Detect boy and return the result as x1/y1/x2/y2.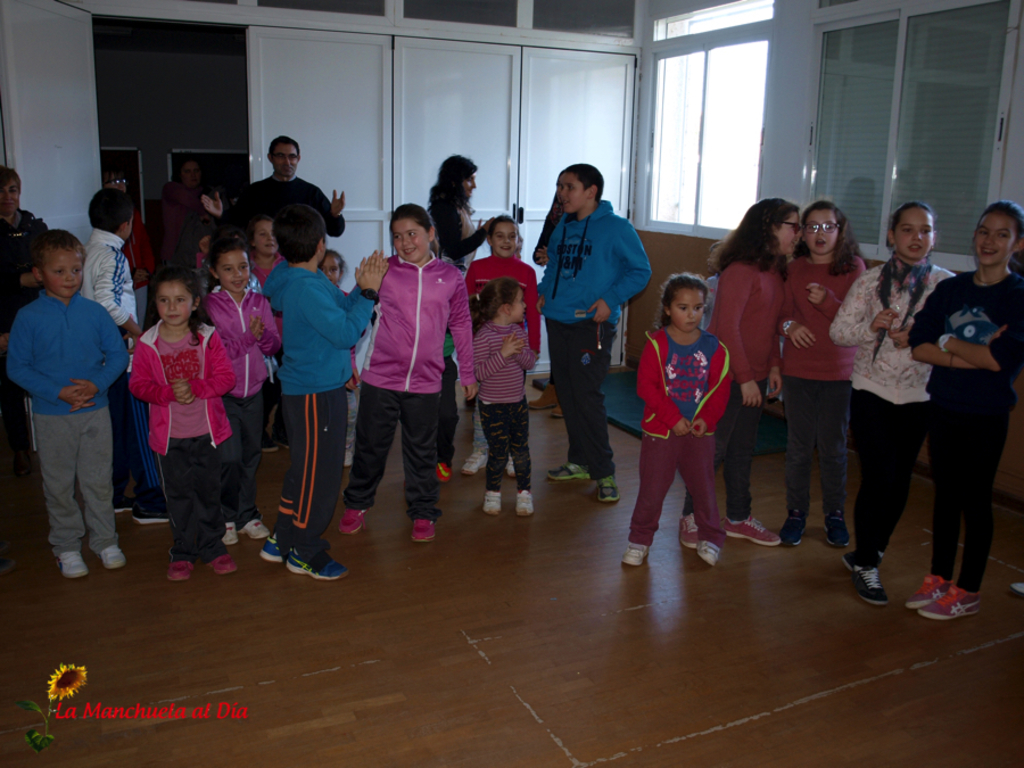
5/159/61/262.
